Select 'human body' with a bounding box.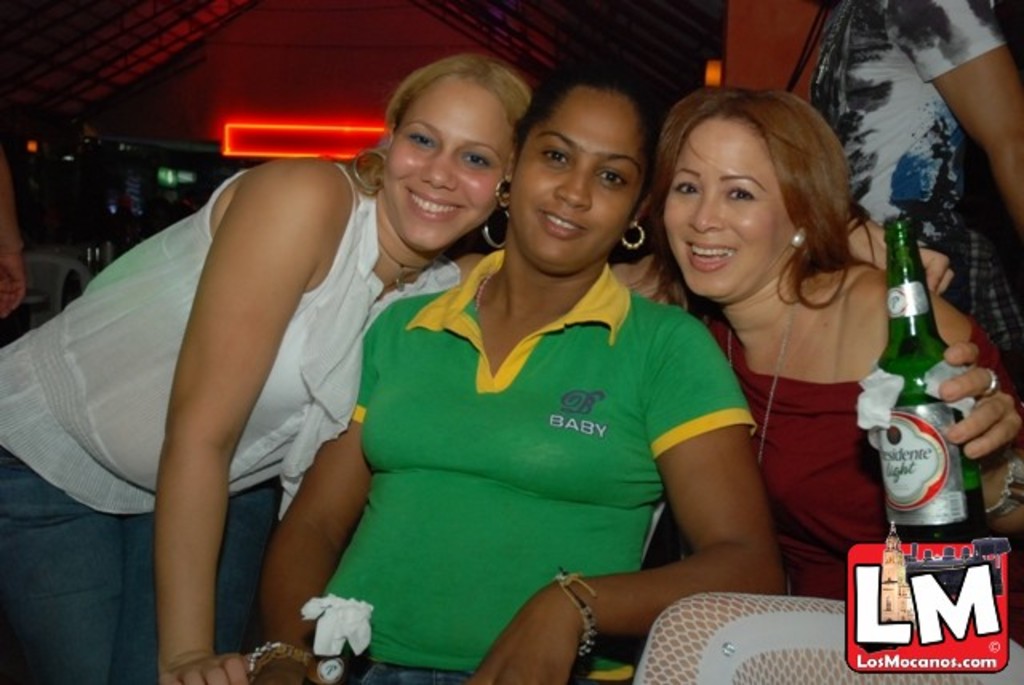
bbox(0, 50, 530, 683).
